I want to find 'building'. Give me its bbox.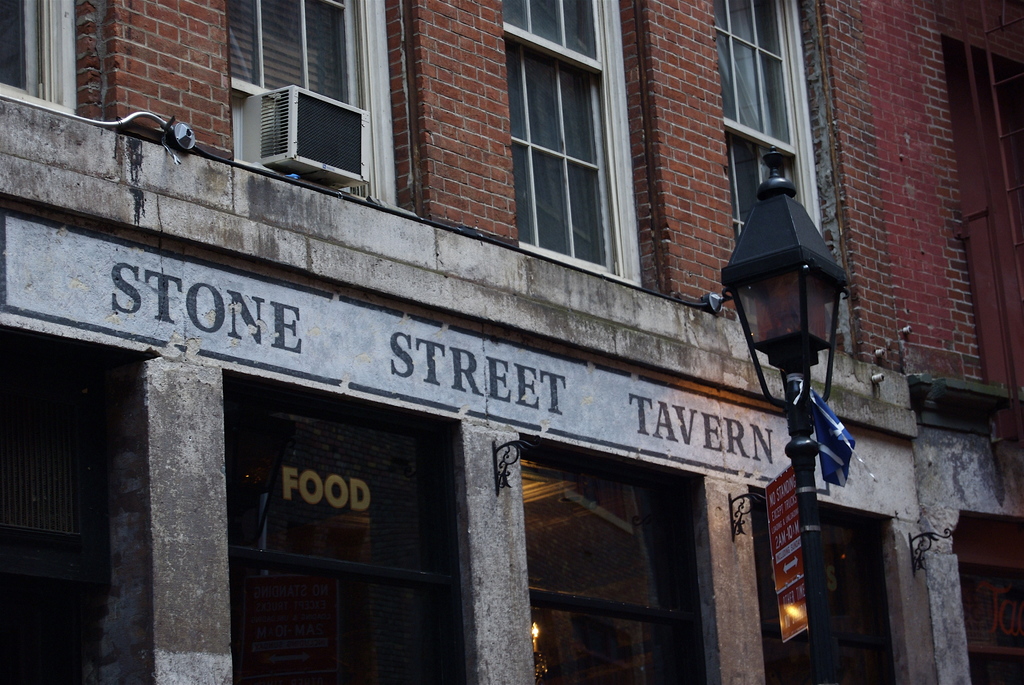
{"left": 3, "top": 0, "right": 961, "bottom": 684}.
